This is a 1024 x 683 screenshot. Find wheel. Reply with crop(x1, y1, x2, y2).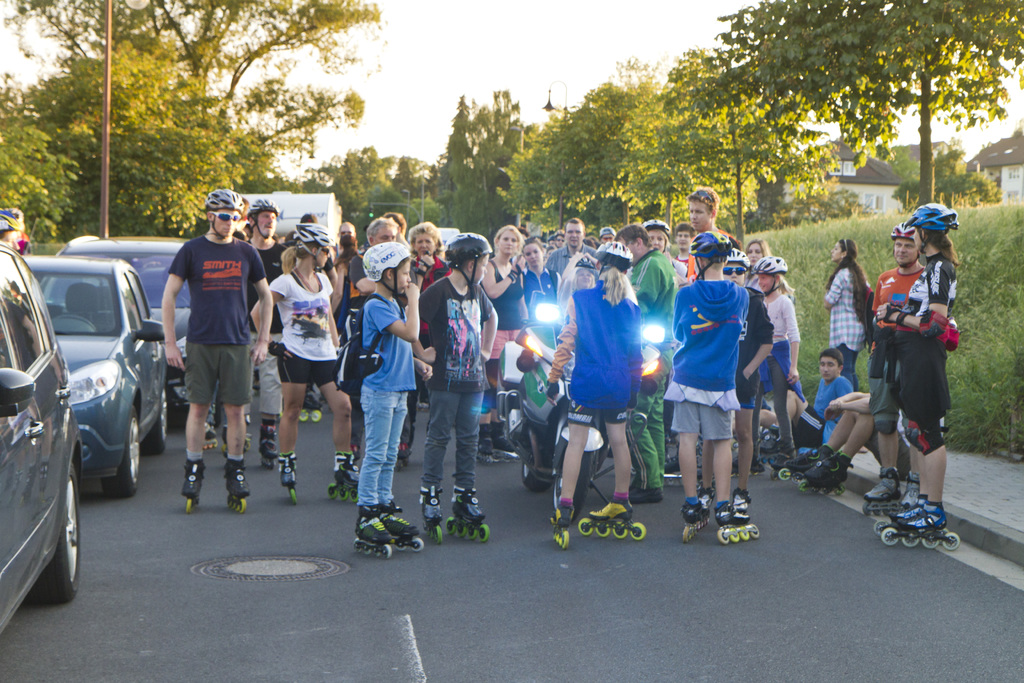
crop(397, 460, 404, 470).
